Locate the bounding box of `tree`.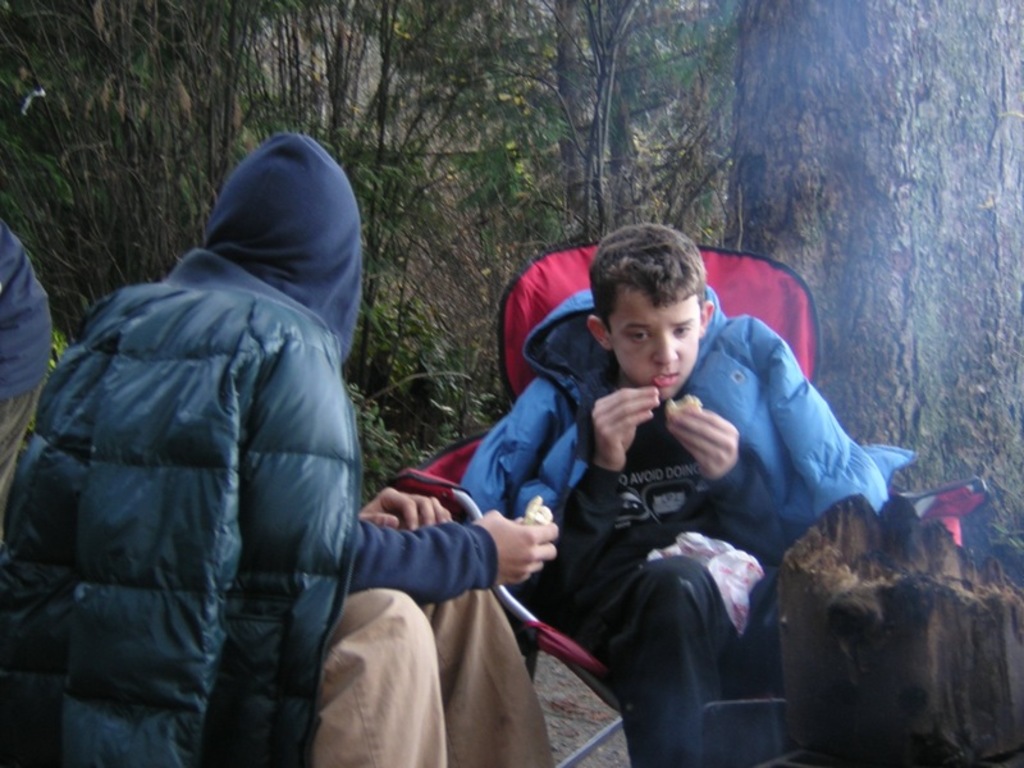
Bounding box: [714,0,1023,570].
